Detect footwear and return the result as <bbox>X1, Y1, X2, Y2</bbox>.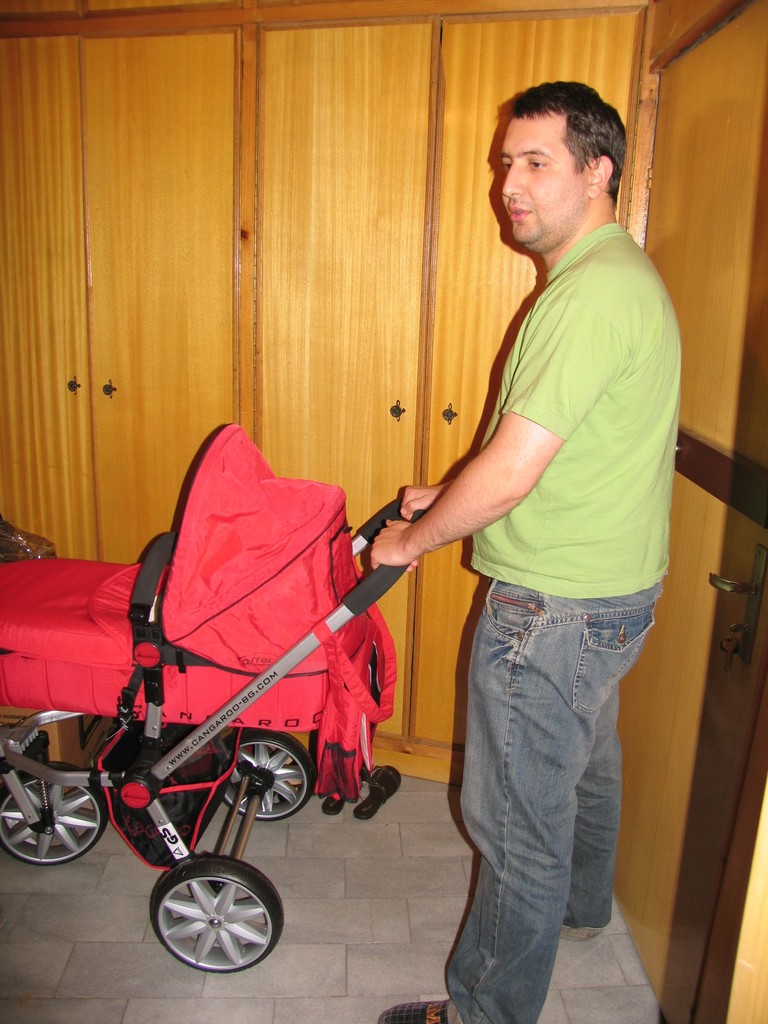
<bbox>324, 771, 370, 813</bbox>.
